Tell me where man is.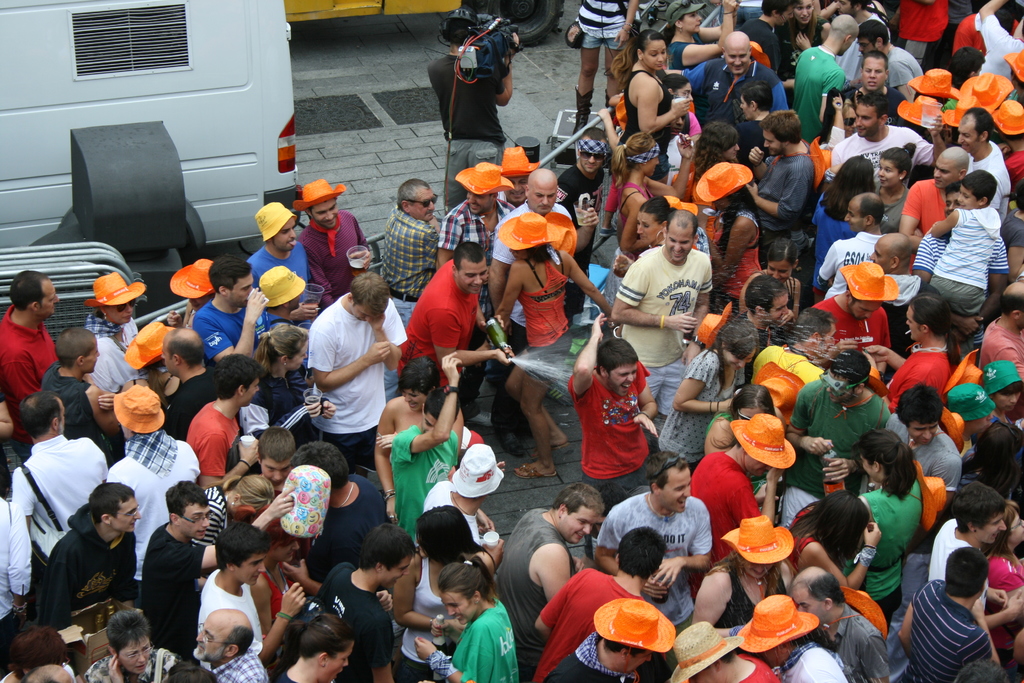
man is at rect(831, 89, 950, 194).
